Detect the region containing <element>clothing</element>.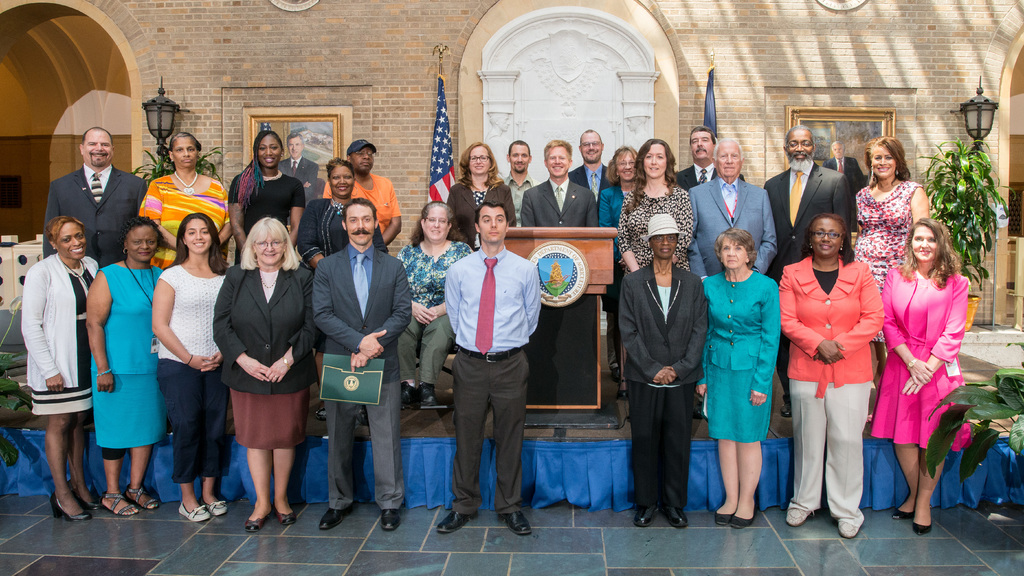
detection(565, 158, 622, 370).
